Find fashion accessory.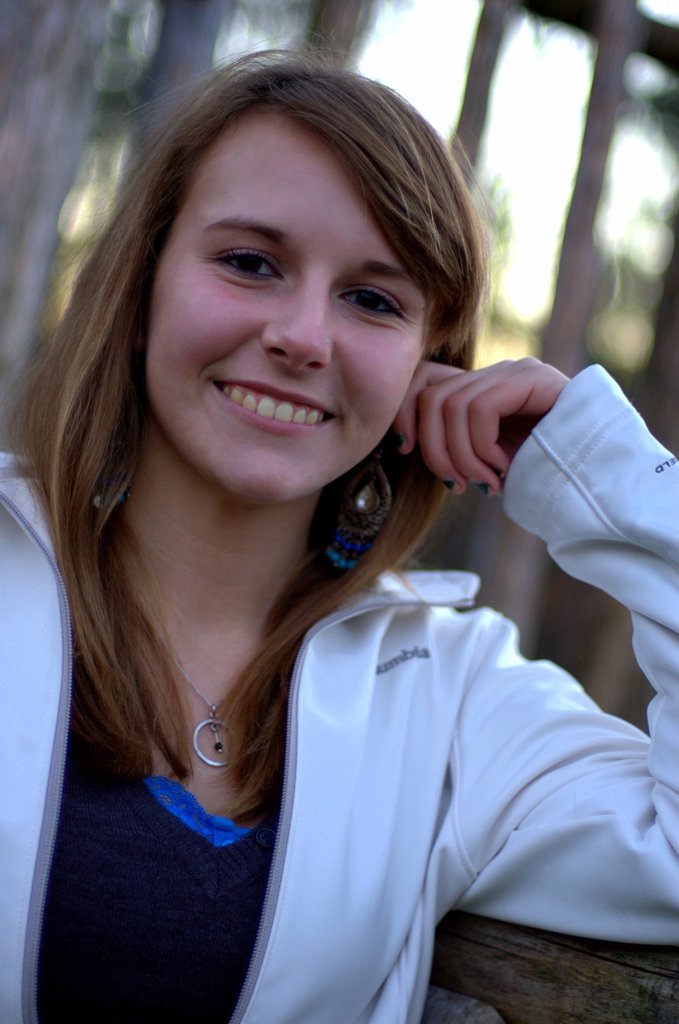
(148, 612, 254, 771).
